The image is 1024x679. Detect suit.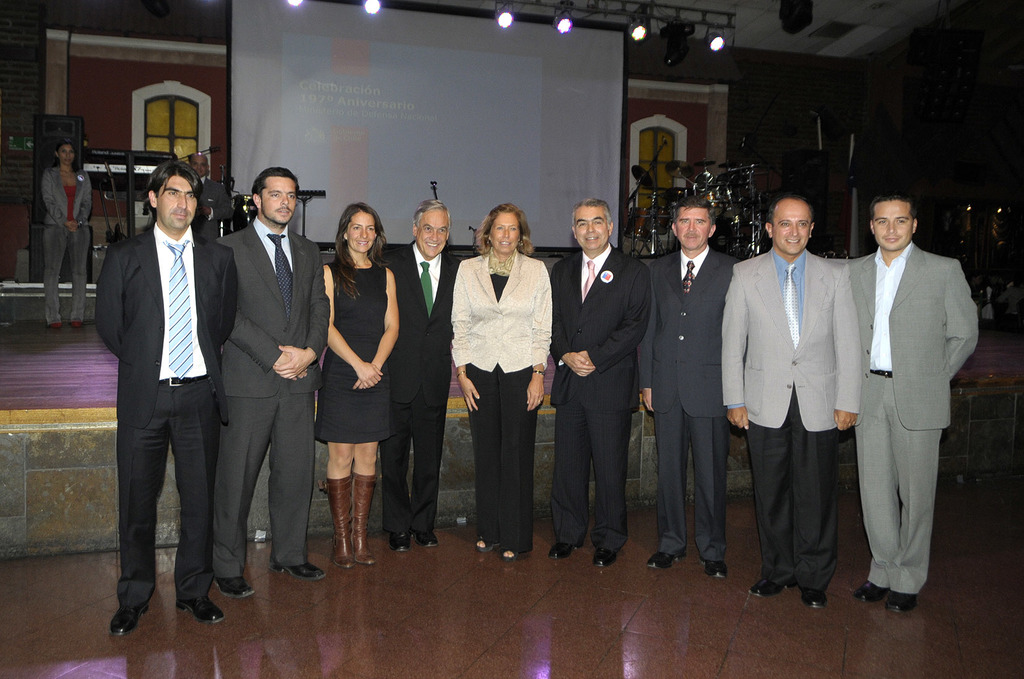
Detection: {"left": 719, "top": 251, "right": 859, "bottom": 591}.
